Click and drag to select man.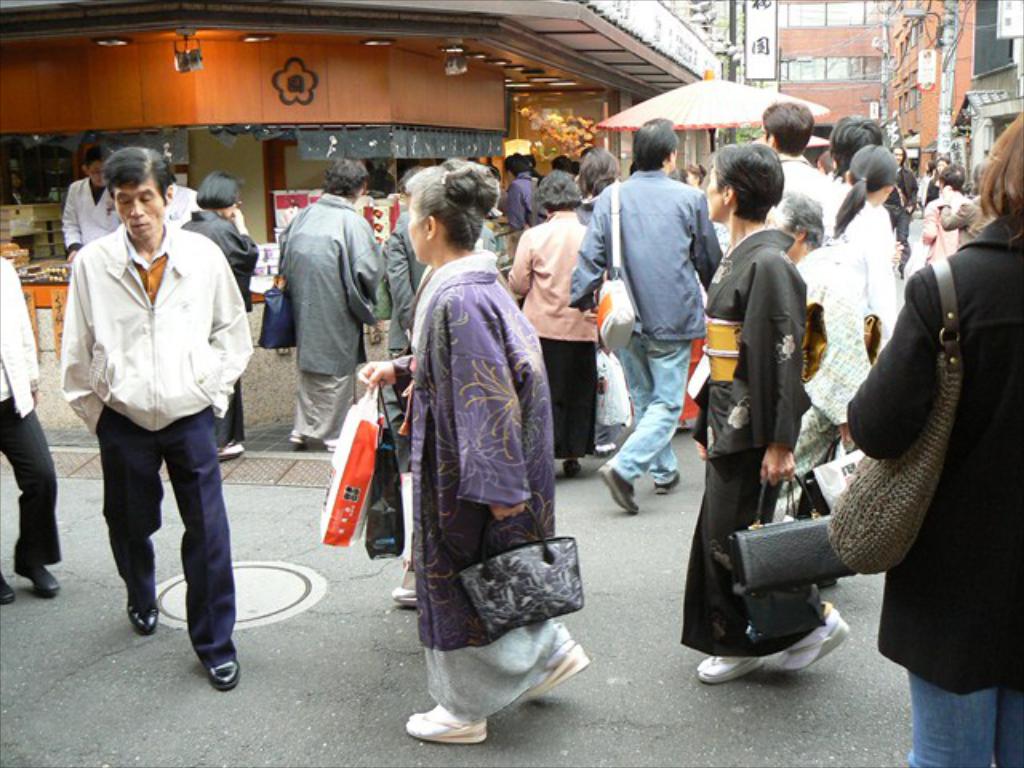
Selection: <region>61, 142, 118, 259</region>.
